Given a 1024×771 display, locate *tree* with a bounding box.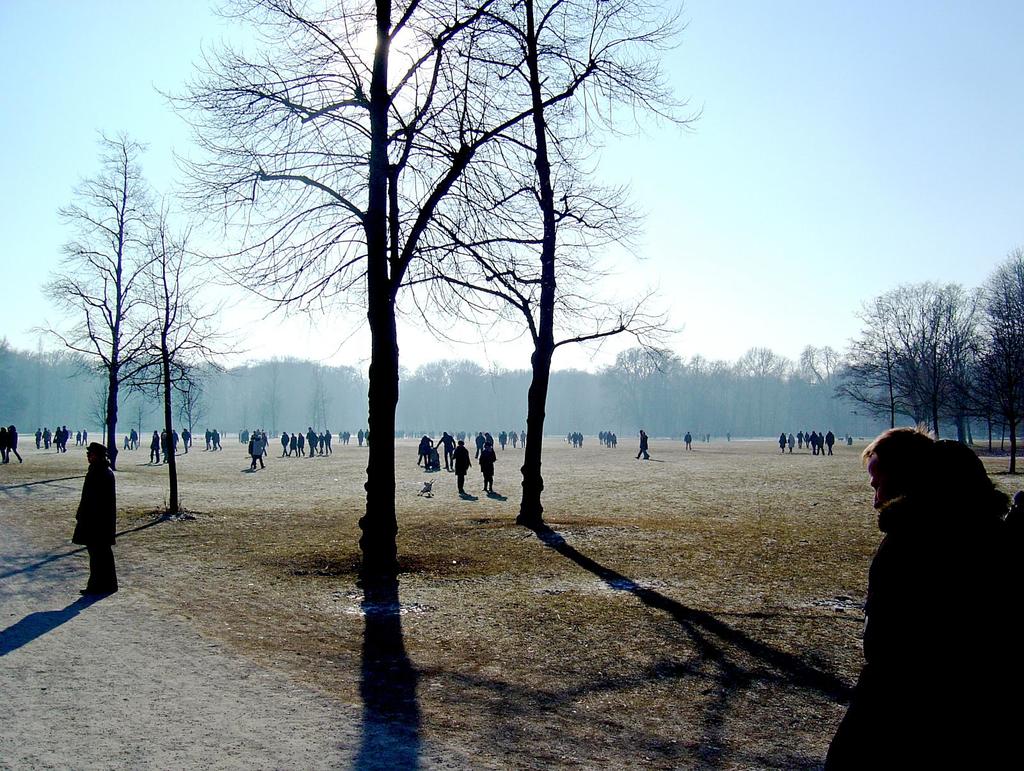
Located: {"x1": 832, "y1": 266, "x2": 979, "y2": 444}.
